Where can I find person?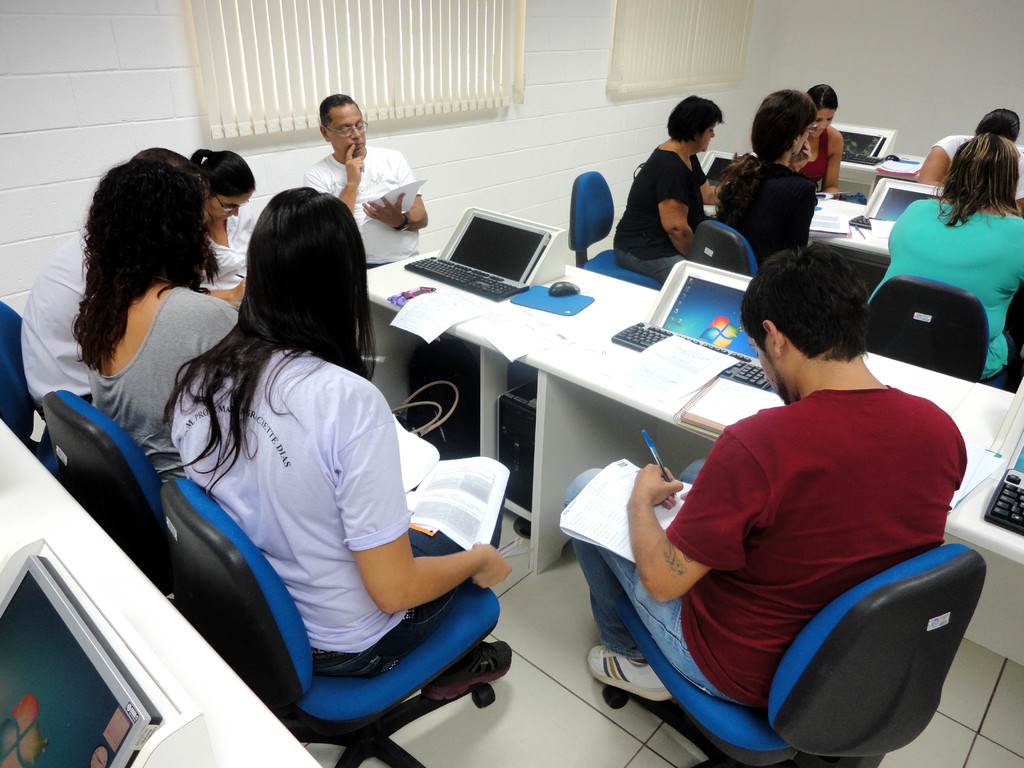
You can find it at left=10, top=143, right=247, bottom=497.
